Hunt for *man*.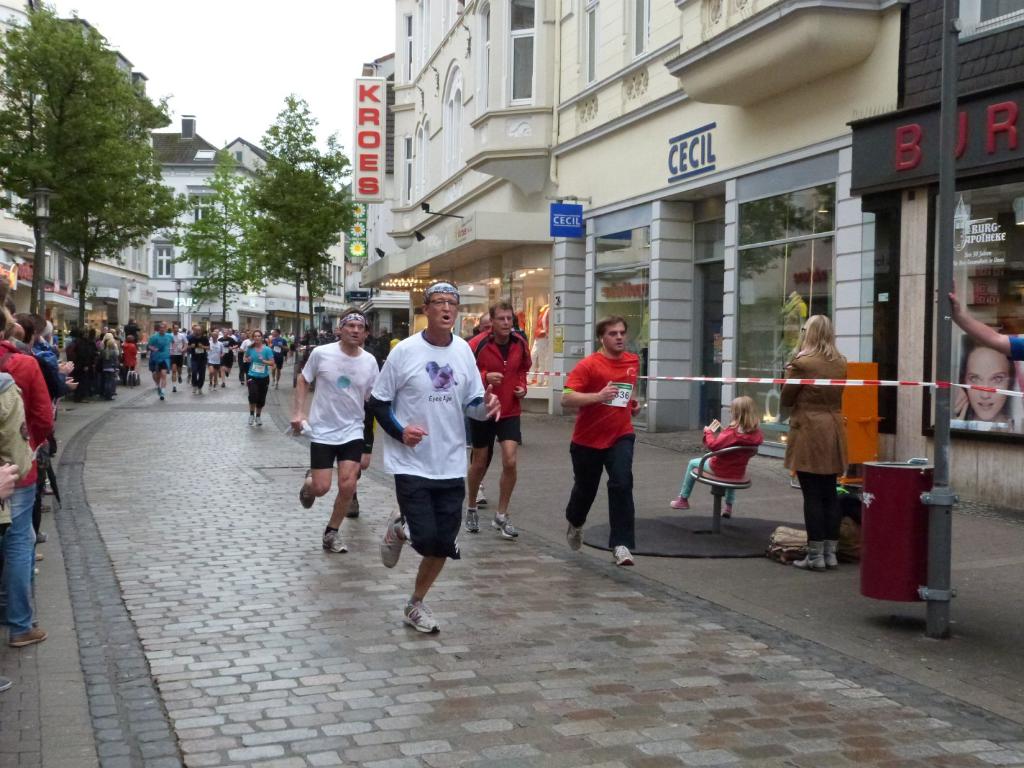
Hunted down at pyautogui.locateOnScreen(941, 278, 1023, 361).
